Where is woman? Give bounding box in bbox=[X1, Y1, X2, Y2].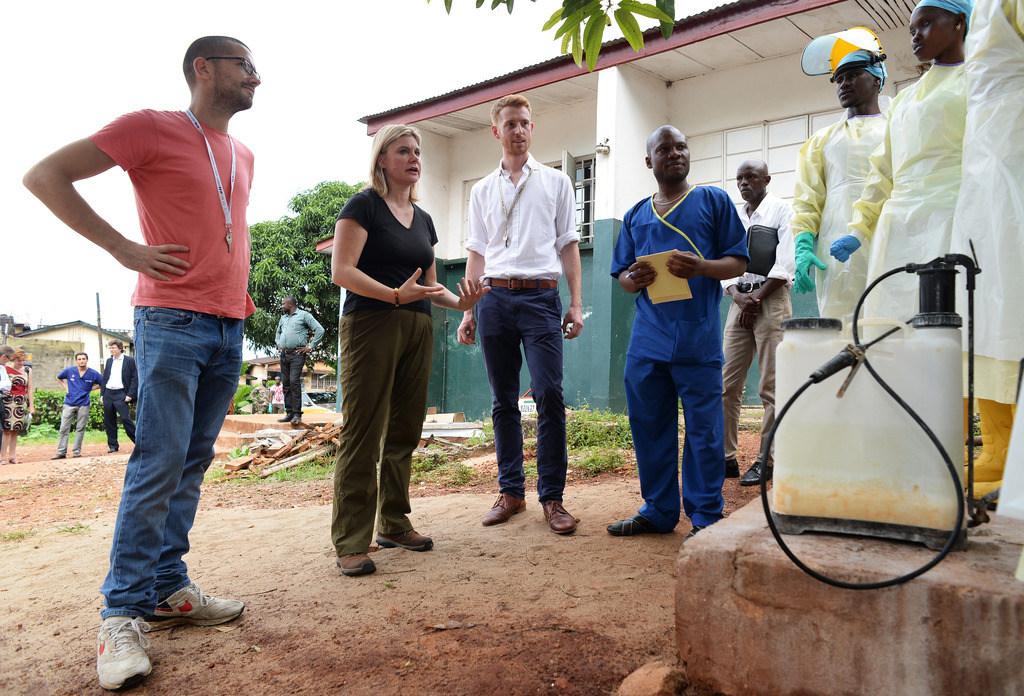
bbox=[2, 349, 37, 466].
